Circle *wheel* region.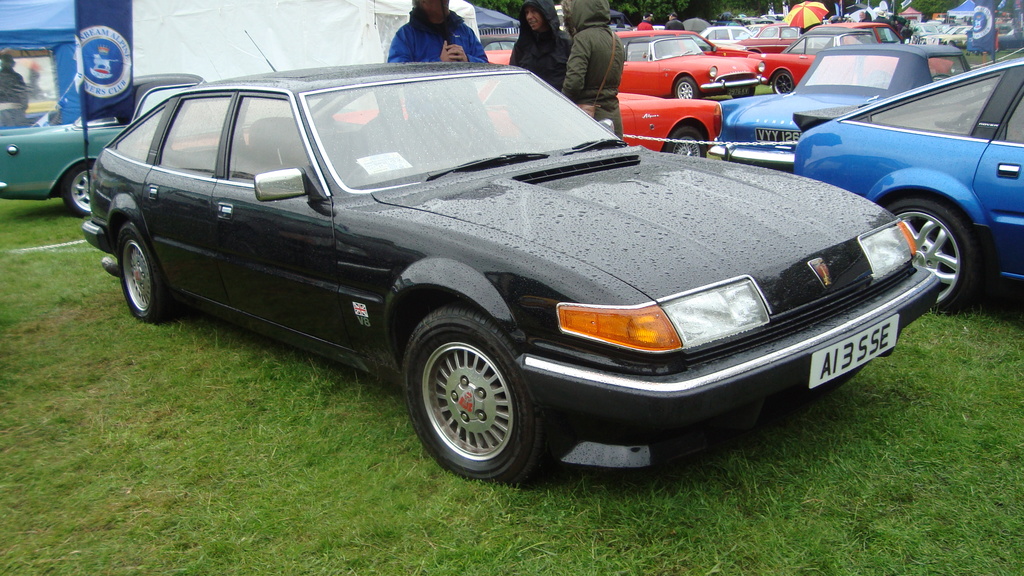
Region: x1=890, y1=200, x2=977, y2=311.
